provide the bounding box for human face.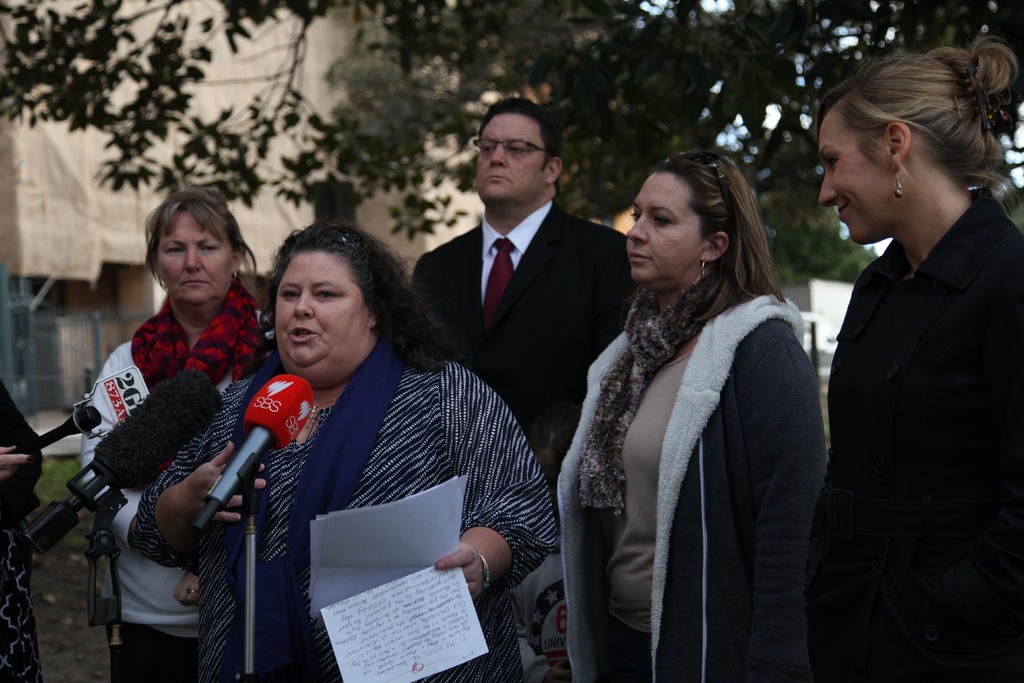
[821,104,892,244].
